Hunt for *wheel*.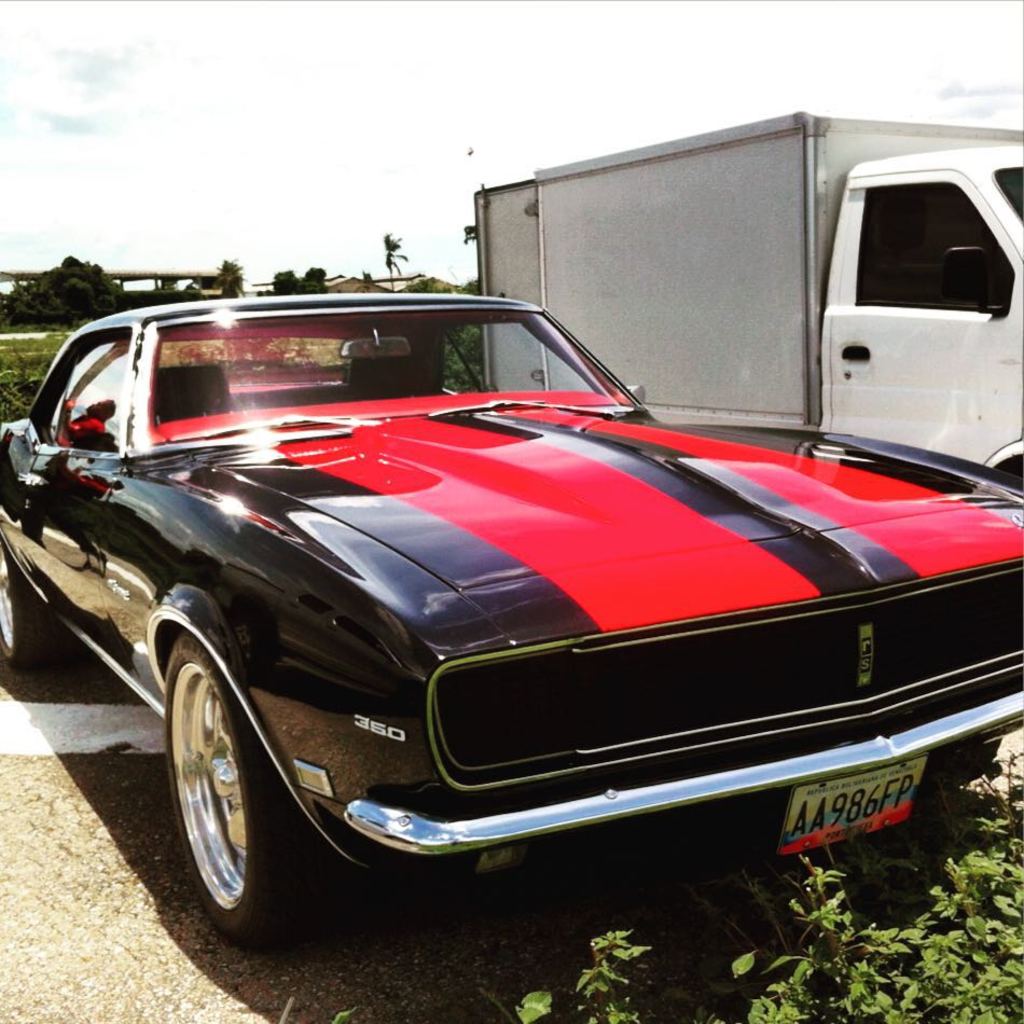
Hunted down at [0, 532, 81, 669].
